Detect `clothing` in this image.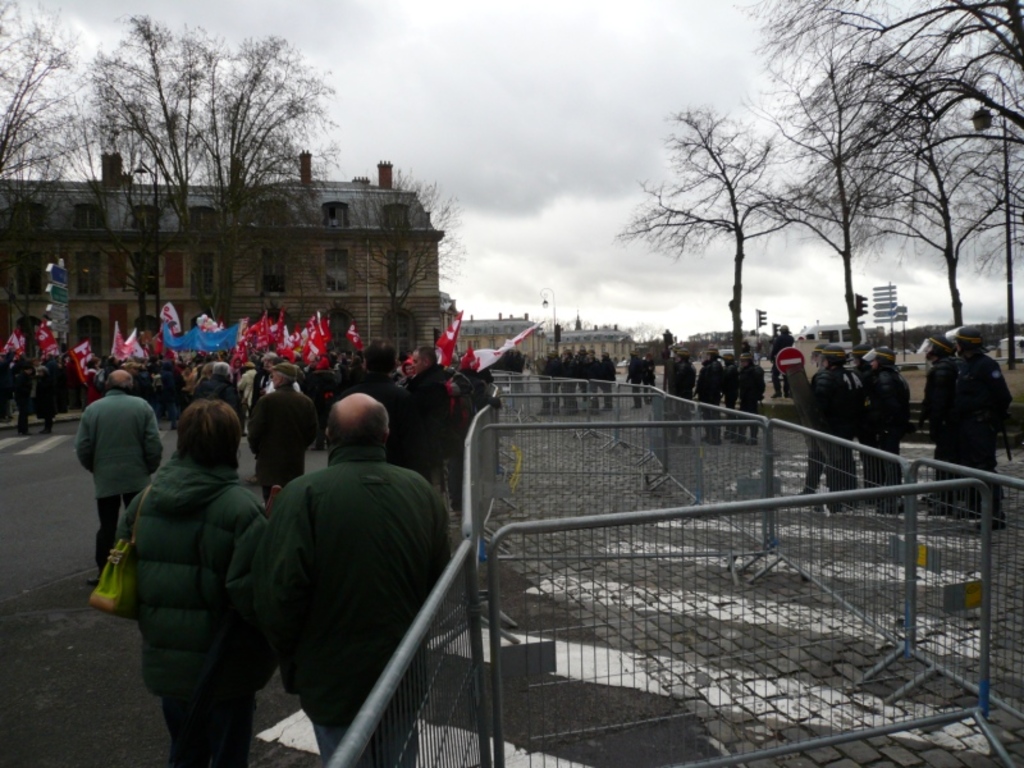
Detection: box=[810, 366, 859, 492].
